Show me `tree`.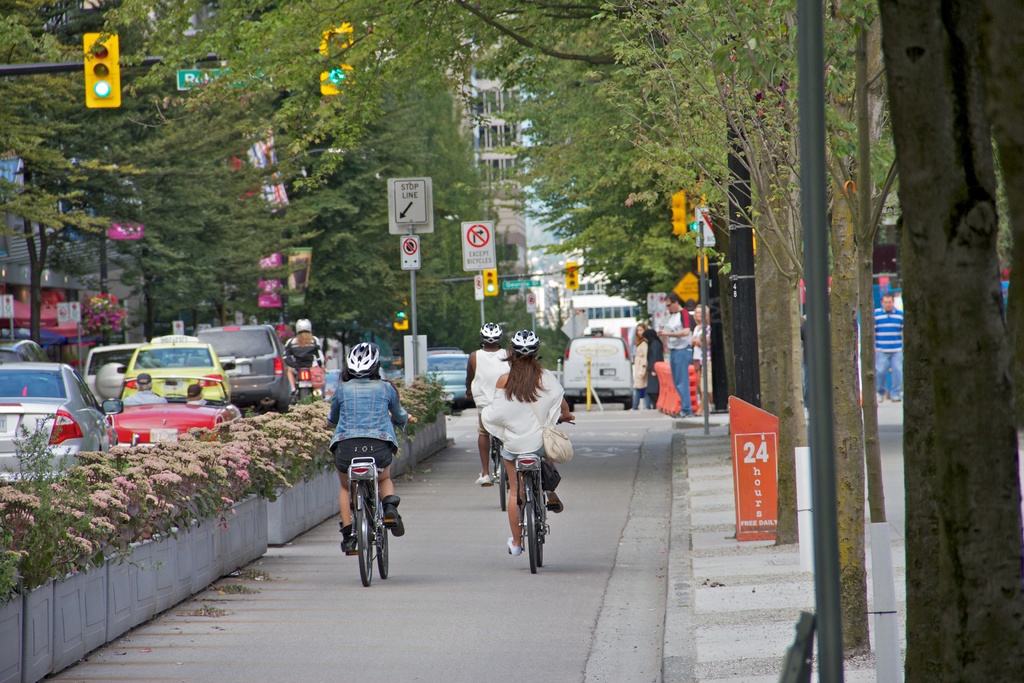
`tree` is here: select_region(175, 0, 429, 112).
